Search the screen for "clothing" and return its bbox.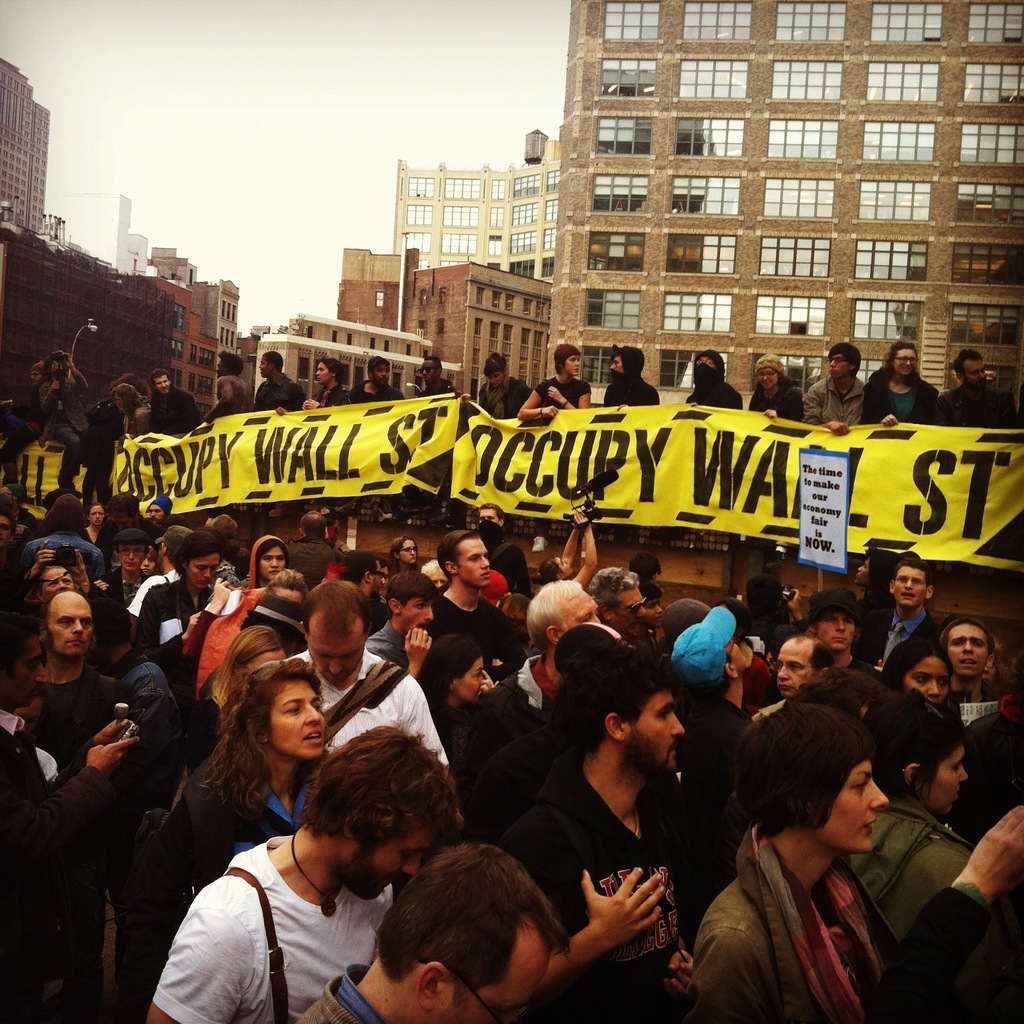
Found: detection(28, 368, 94, 459).
